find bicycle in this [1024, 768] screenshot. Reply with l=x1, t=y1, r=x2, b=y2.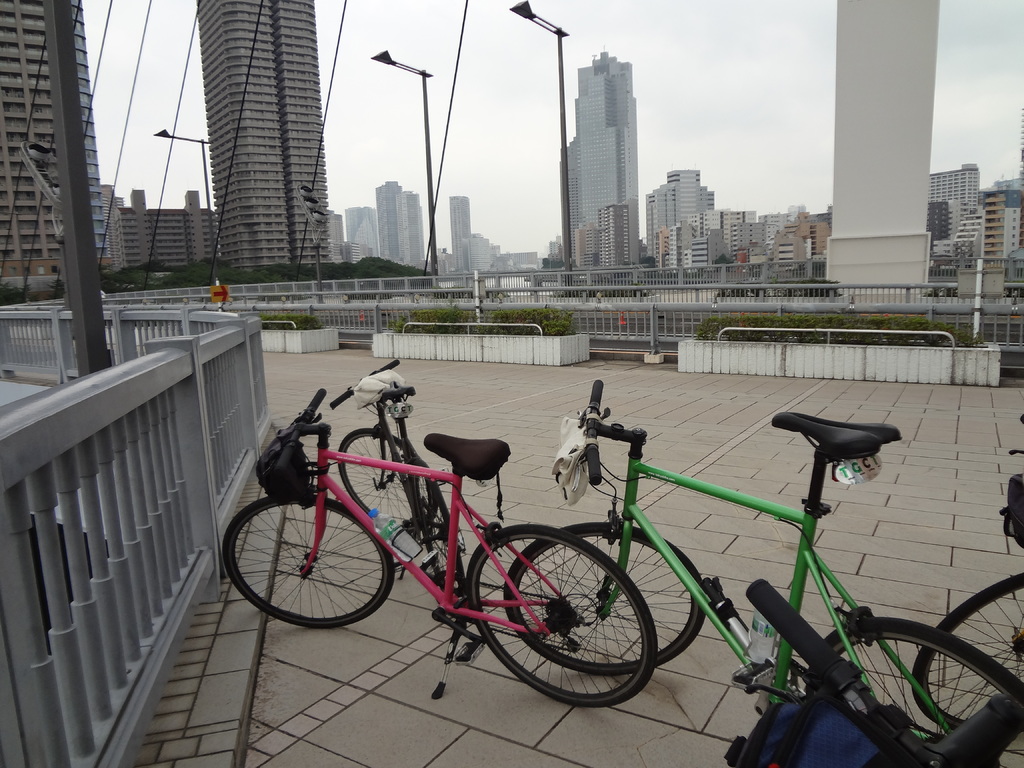
l=911, t=447, r=1023, b=736.
